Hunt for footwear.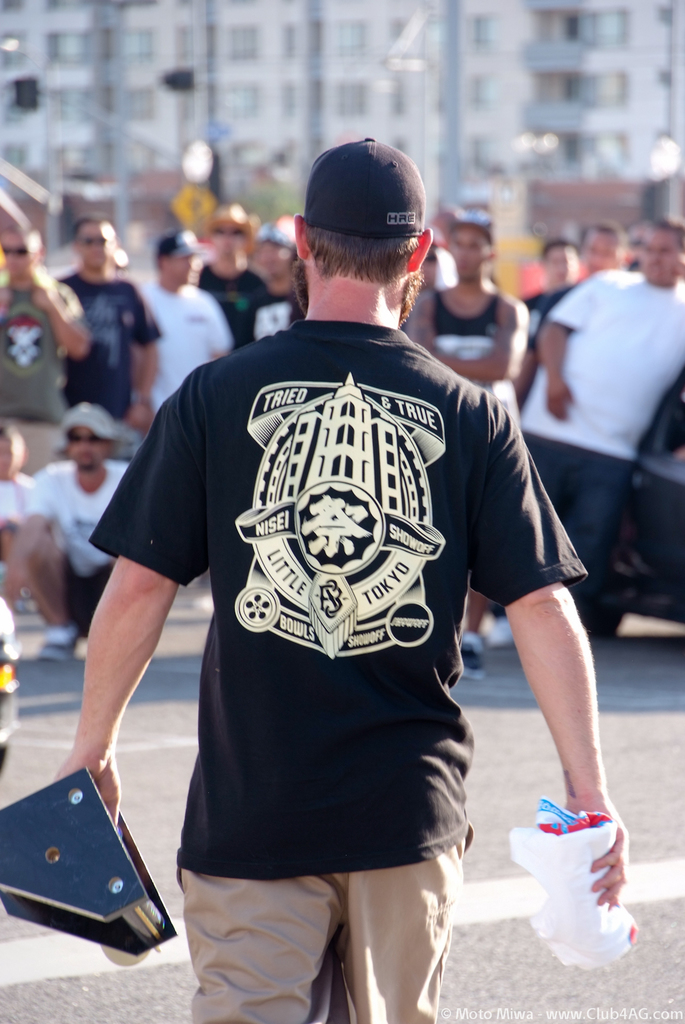
Hunted down at BBox(38, 626, 76, 661).
